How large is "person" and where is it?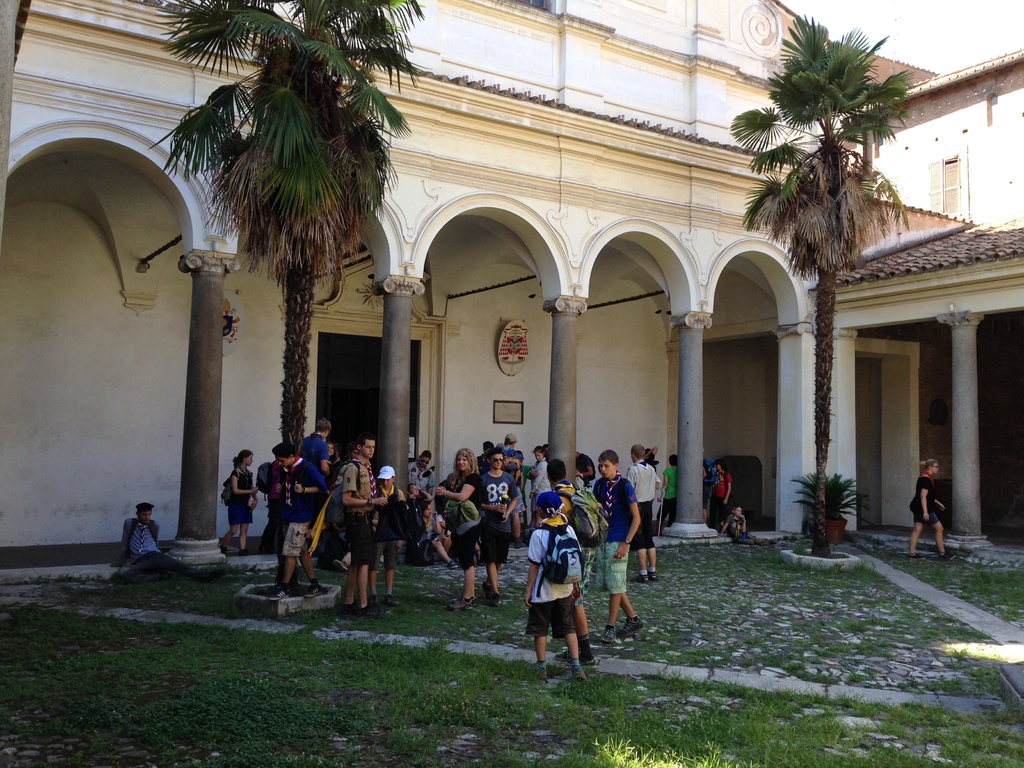
Bounding box: region(910, 459, 955, 559).
